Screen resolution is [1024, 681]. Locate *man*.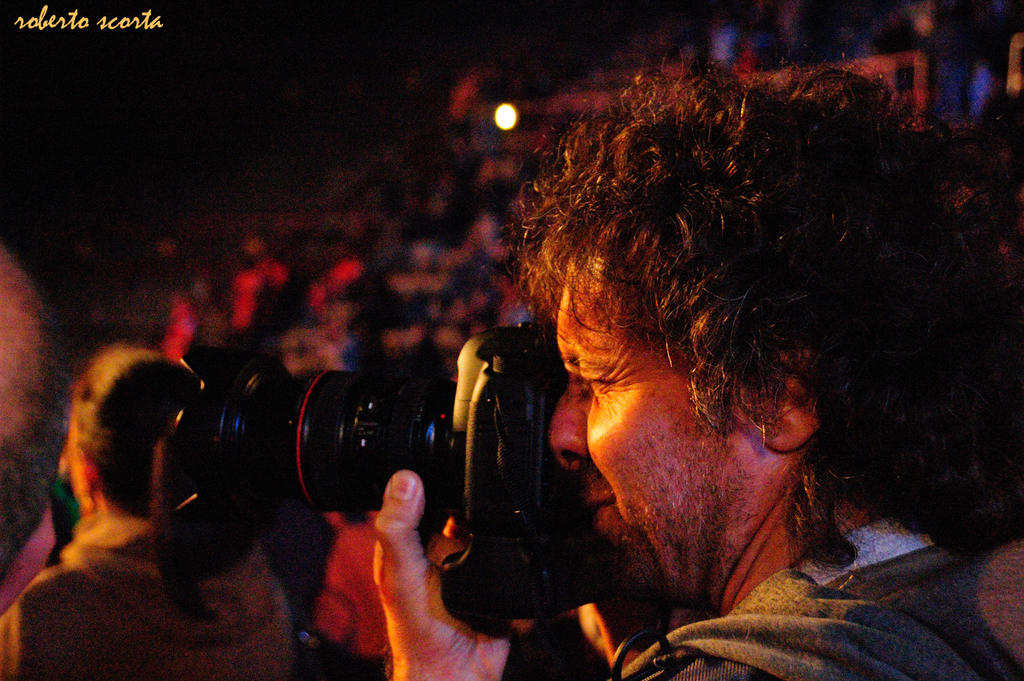
(0,346,293,680).
